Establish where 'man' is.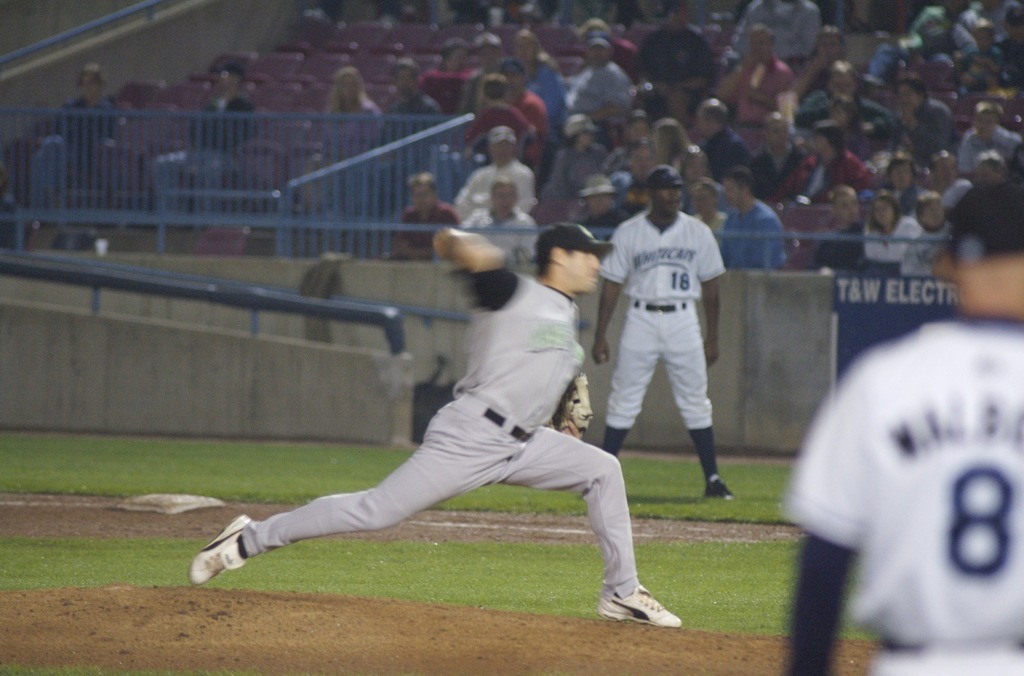
Established at [717, 166, 788, 271].
